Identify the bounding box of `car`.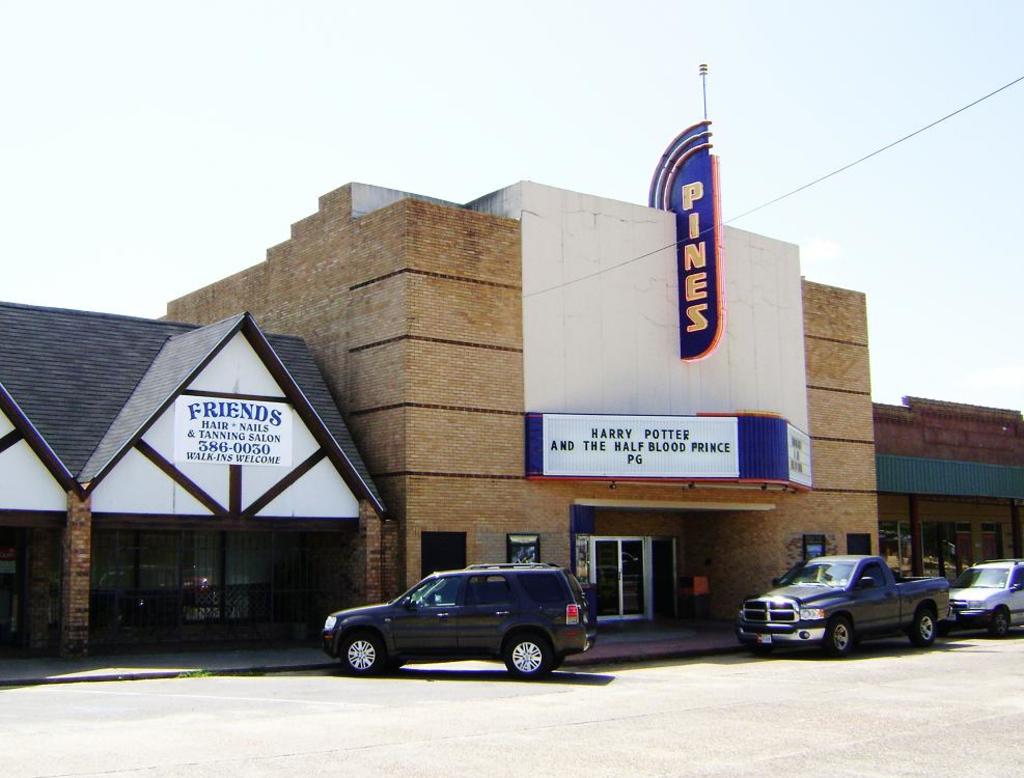
detection(321, 564, 598, 682).
